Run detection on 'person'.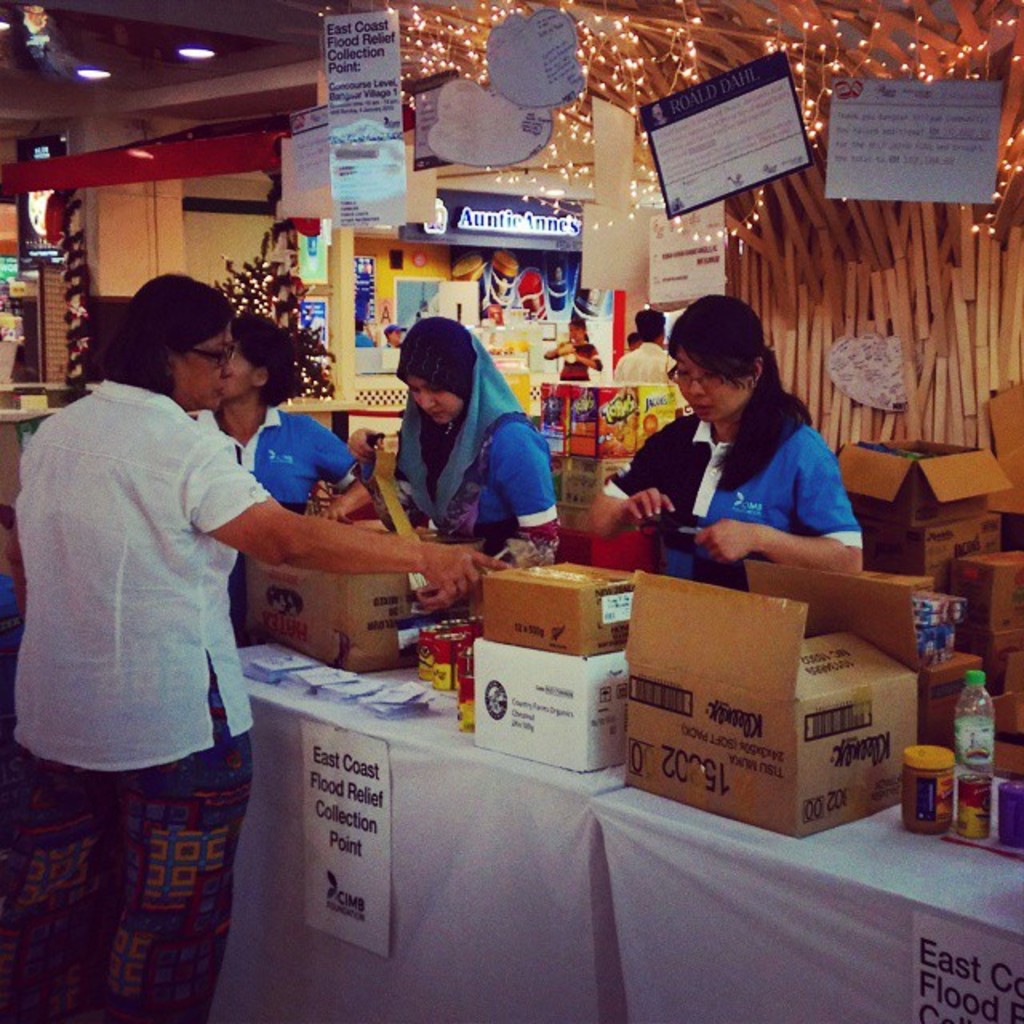
Result: 376/310/570/576.
